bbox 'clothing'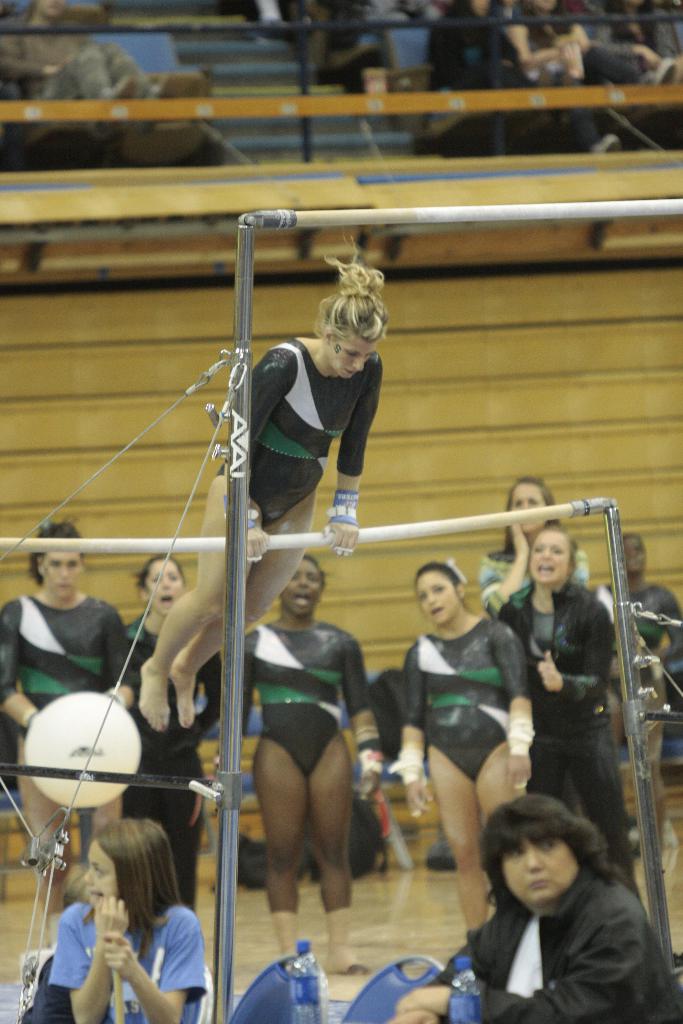
[607, 586, 682, 707]
